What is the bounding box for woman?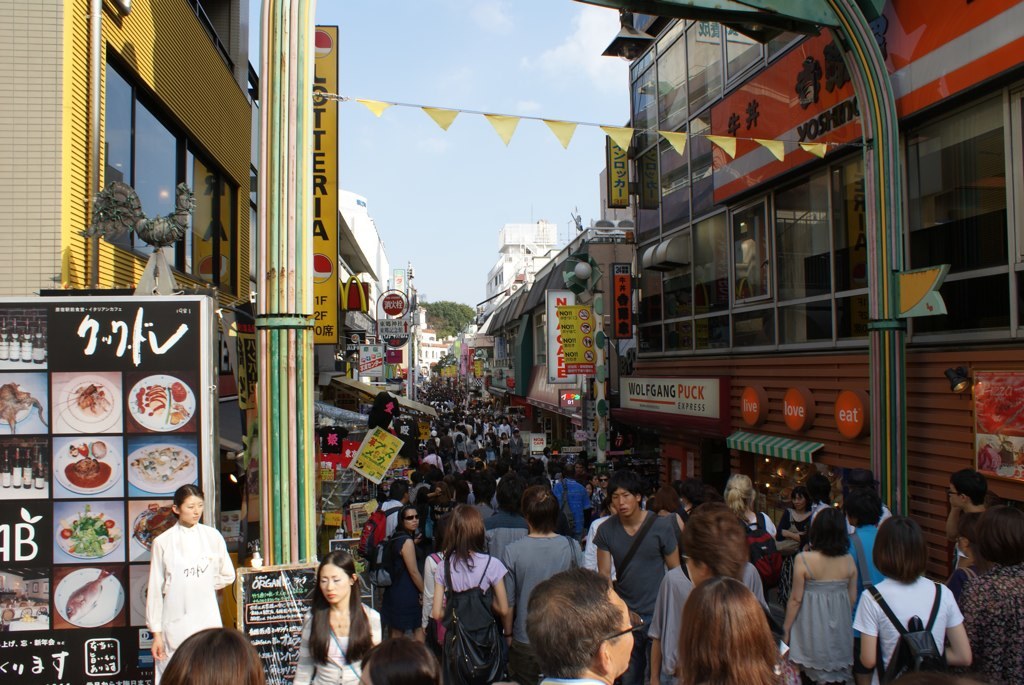
detection(724, 473, 773, 540).
